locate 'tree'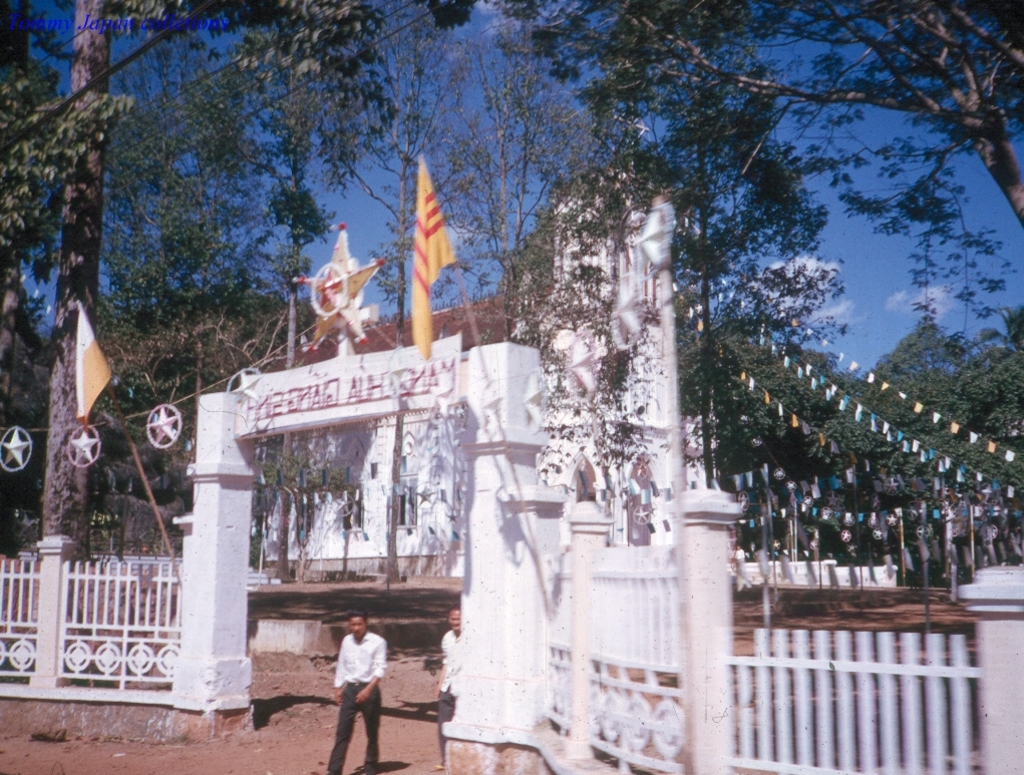
(830,316,1023,589)
